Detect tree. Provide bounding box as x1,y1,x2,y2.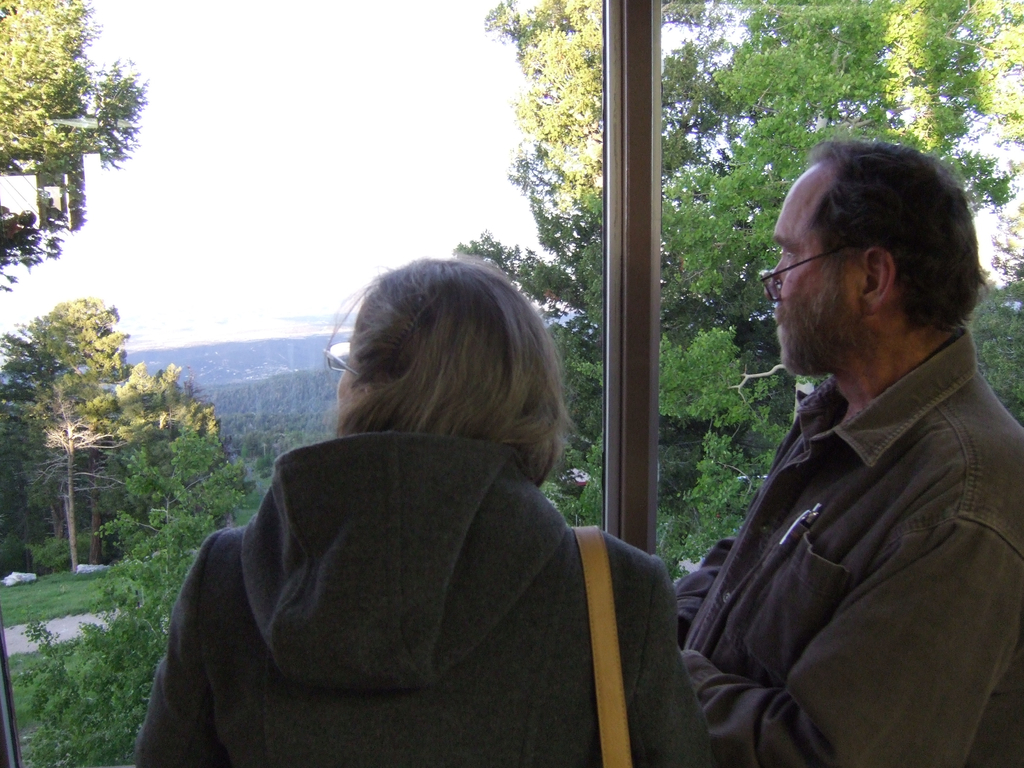
10,257,170,570.
